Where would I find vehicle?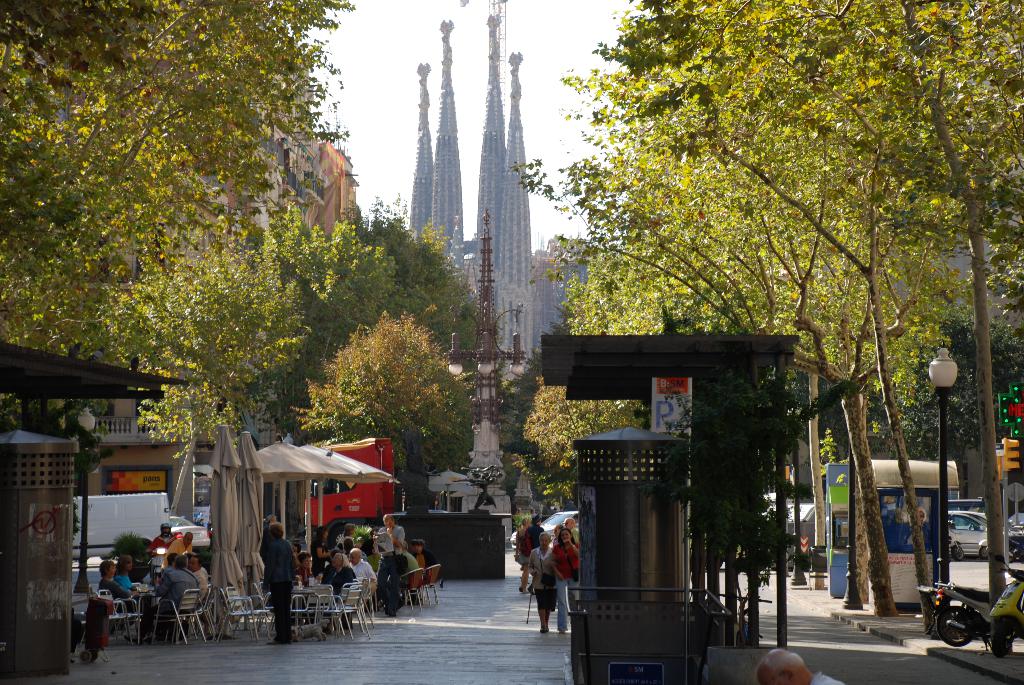
At x1=511, y1=510, x2=582, y2=553.
